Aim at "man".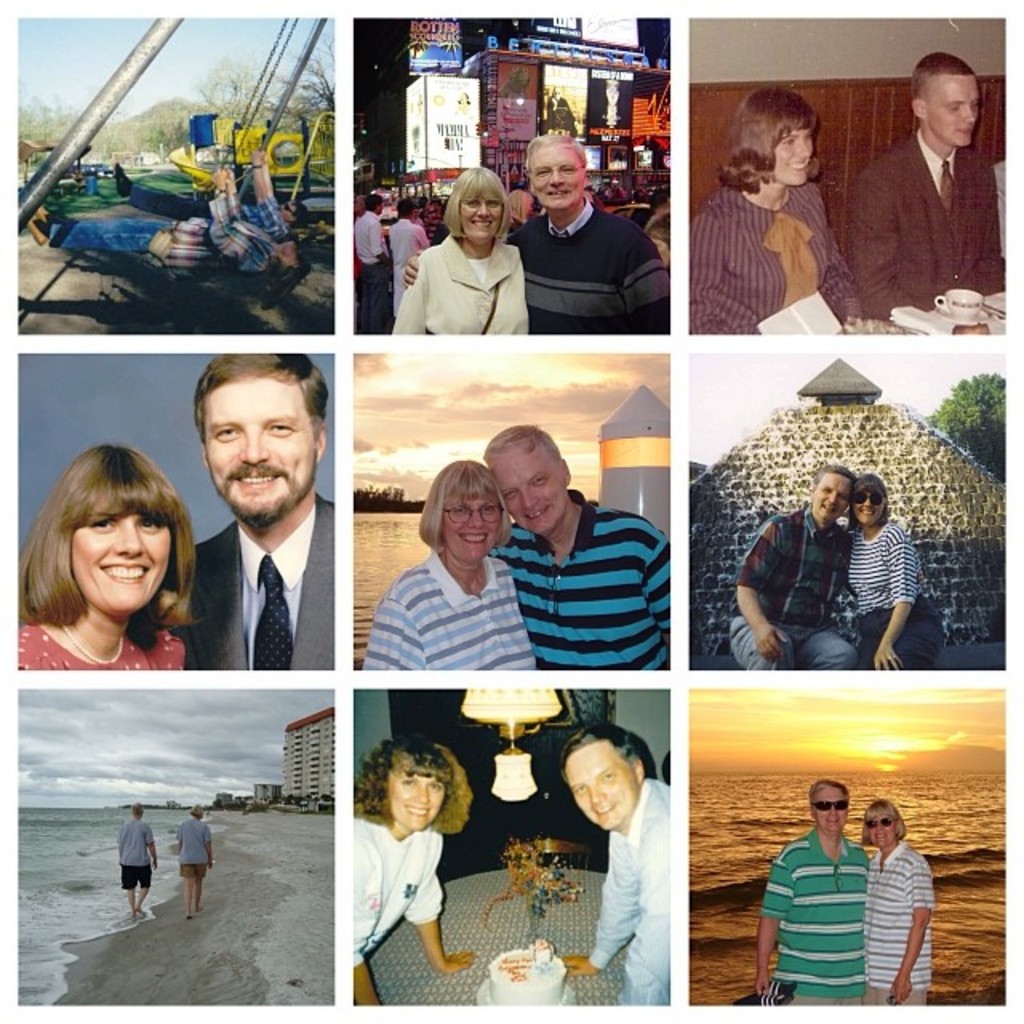
Aimed at 120,803,162,918.
